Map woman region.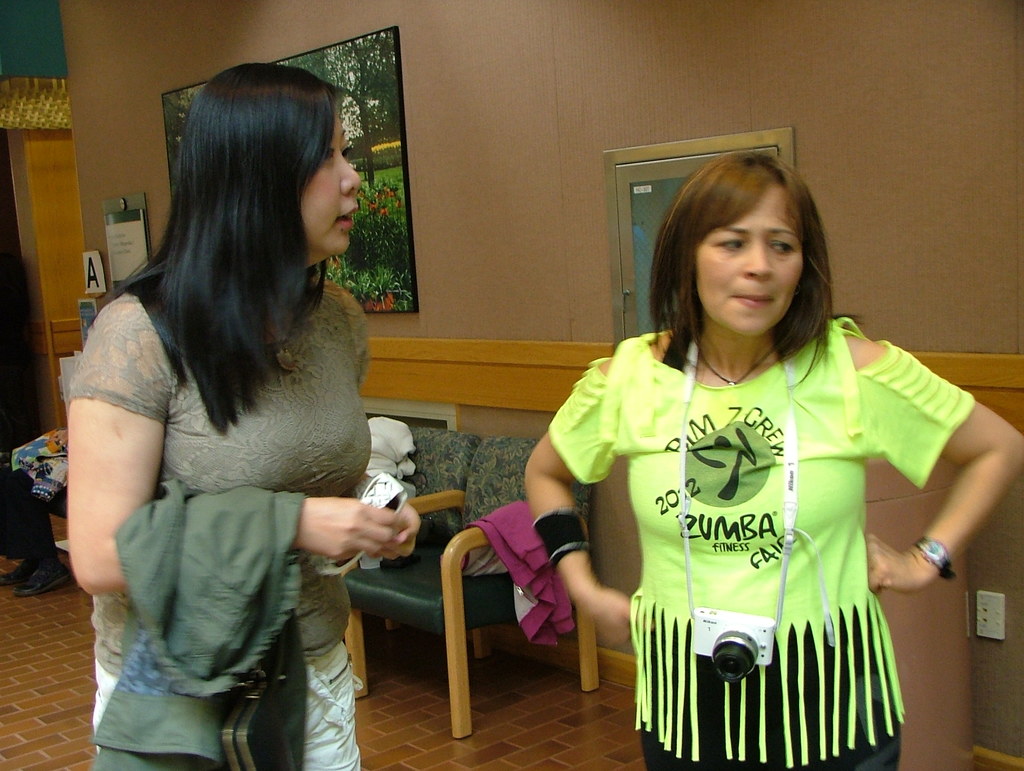
Mapped to [x1=497, y1=132, x2=952, y2=770].
